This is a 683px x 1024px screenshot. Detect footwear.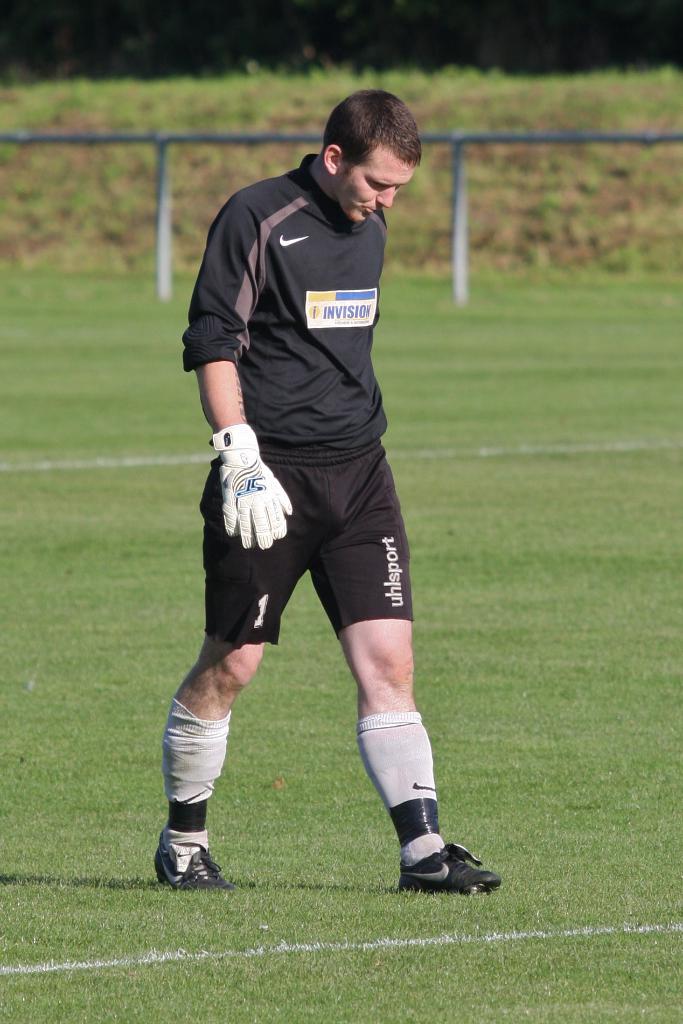
[x1=149, y1=830, x2=240, y2=896].
